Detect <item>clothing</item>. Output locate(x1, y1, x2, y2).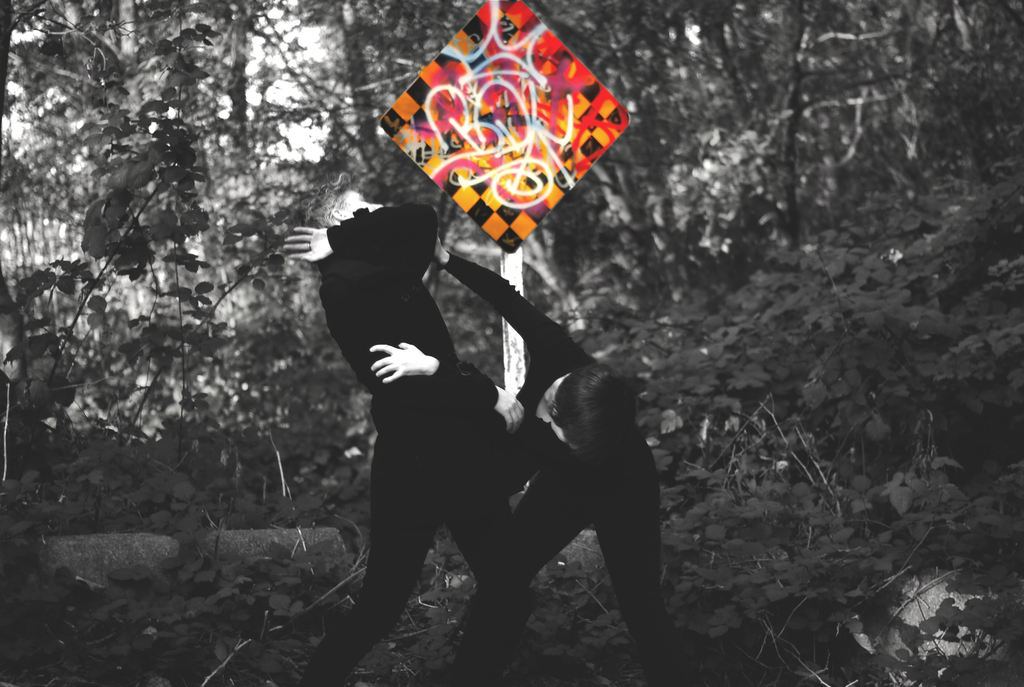
locate(449, 248, 693, 686).
